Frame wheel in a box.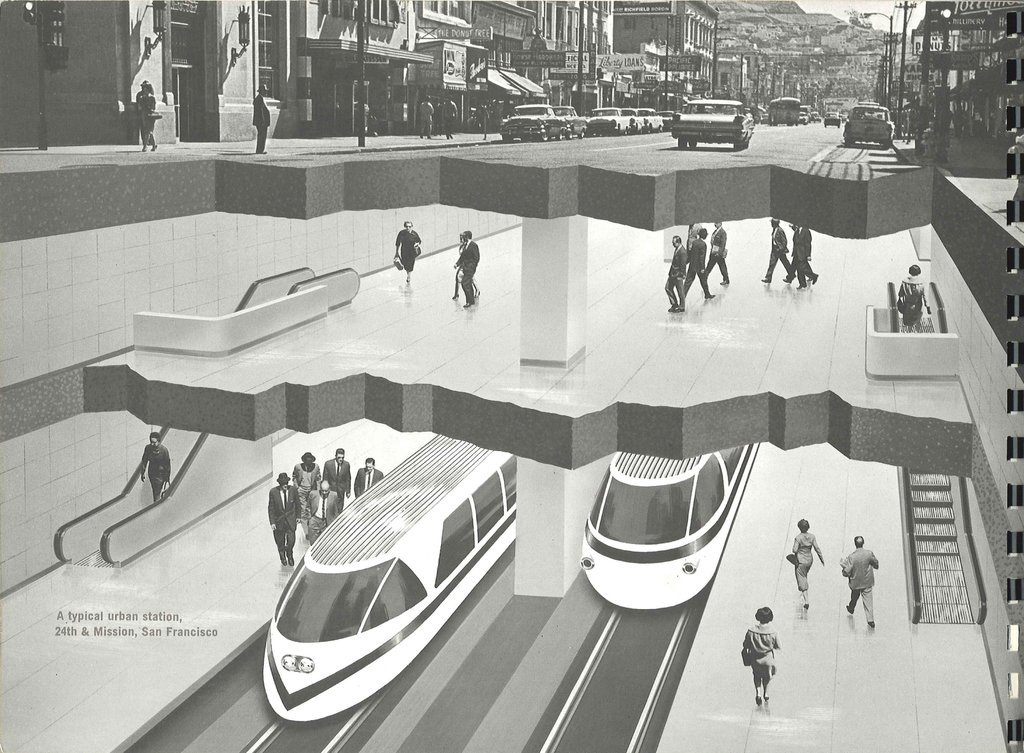
(left=880, top=140, right=890, bottom=150).
